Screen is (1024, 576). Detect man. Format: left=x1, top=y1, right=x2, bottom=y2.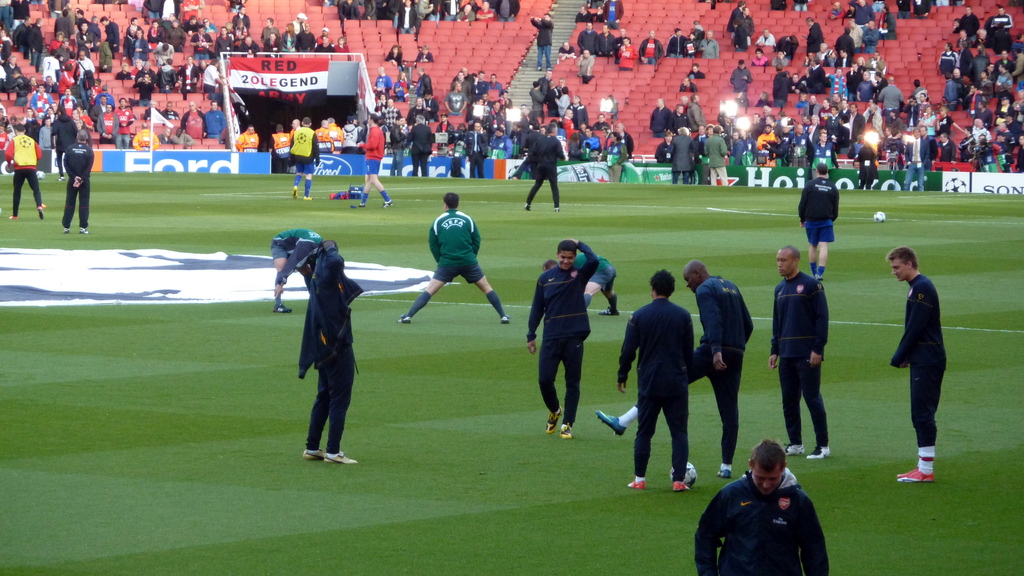
left=257, top=12, right=283, bottom=48.
